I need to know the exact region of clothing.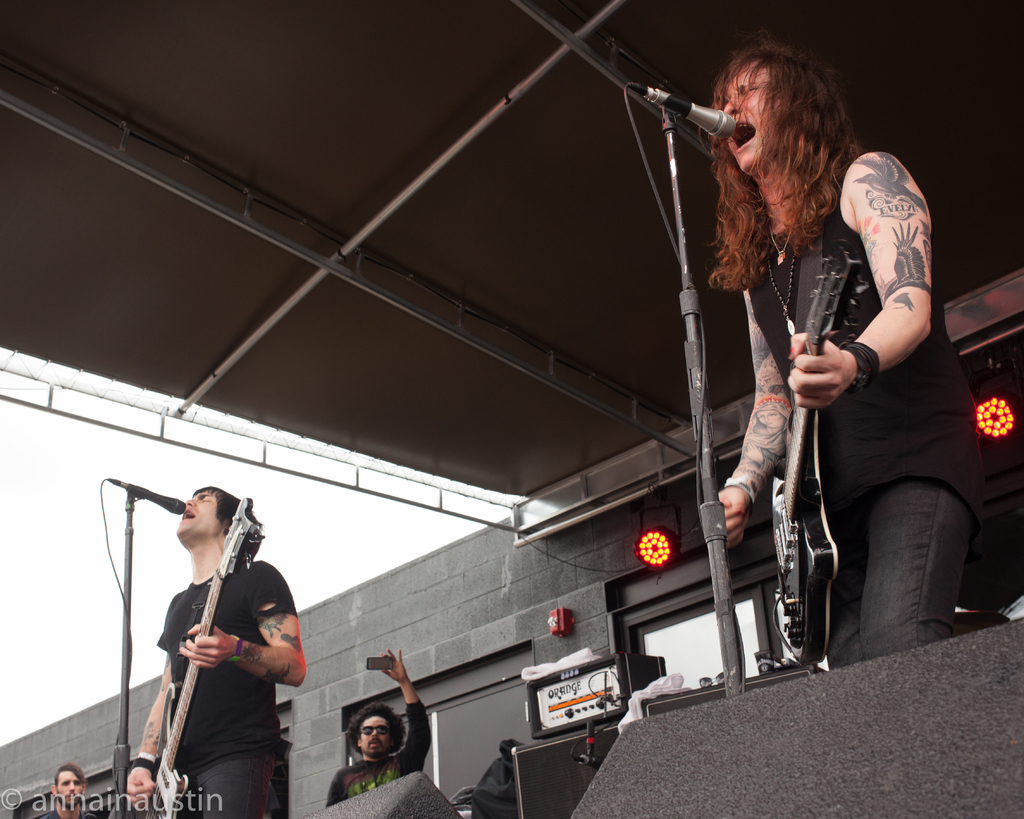
Region: detection(31, 809, 96, 818).
